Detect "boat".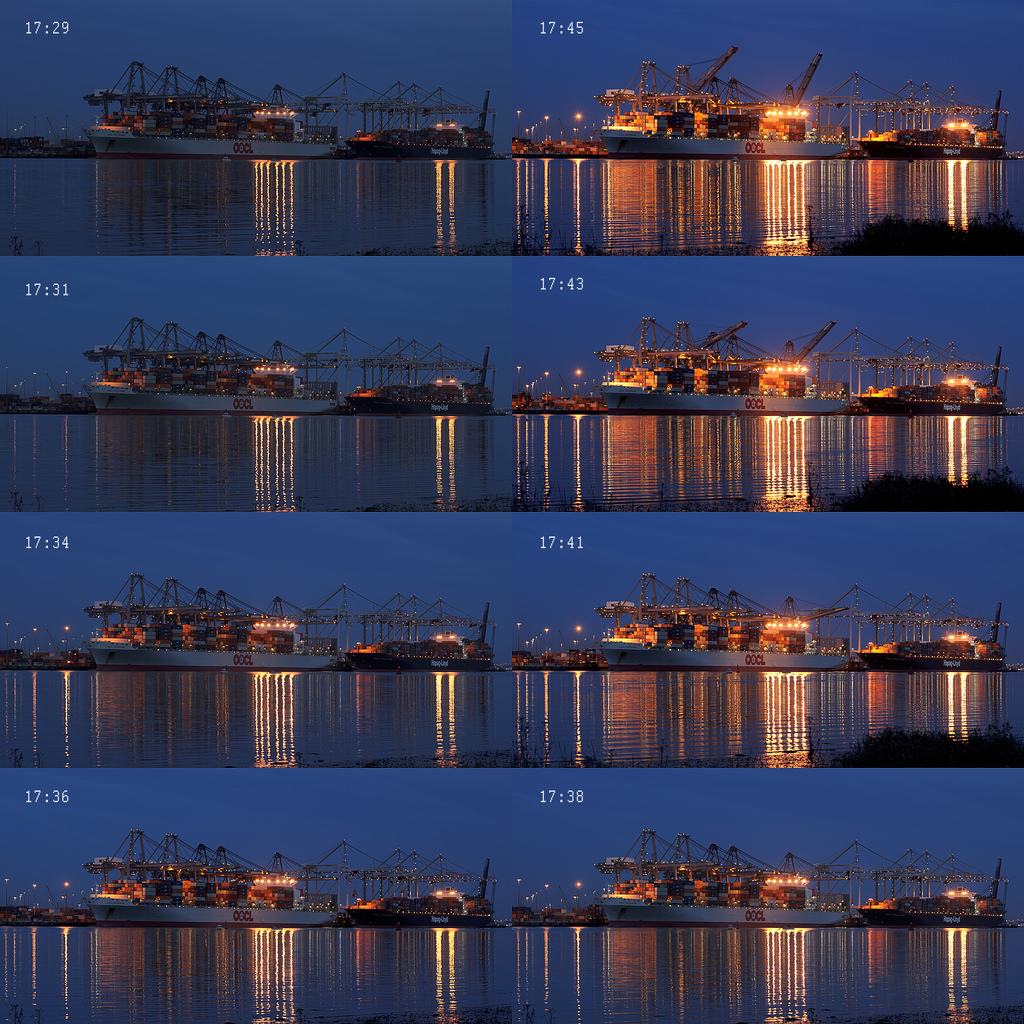
Detected at {"x1": 856, "y1": 595, "x2": 1009, "y2": 675}.
